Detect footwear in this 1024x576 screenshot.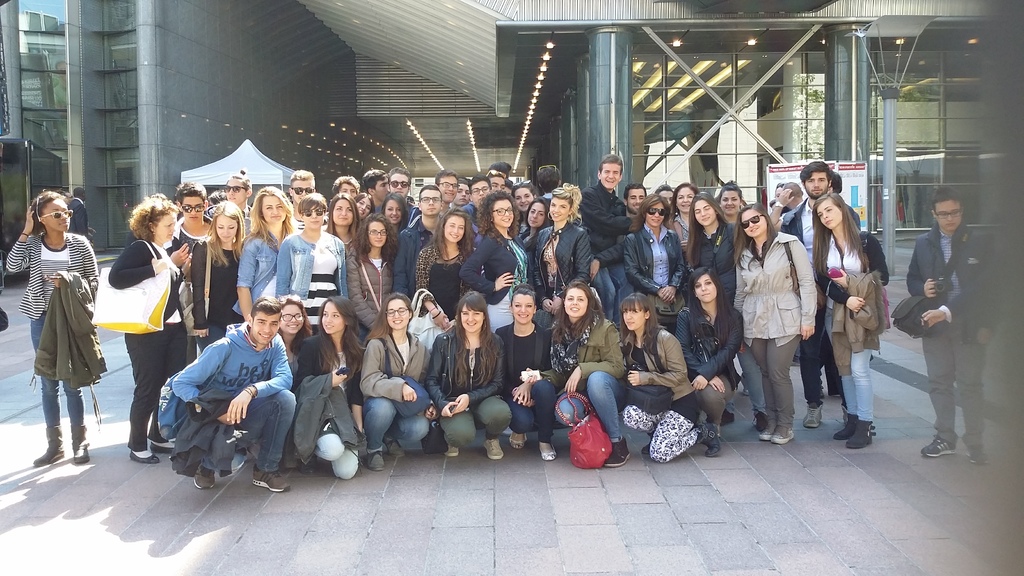
Detection: {"x1": 701, "y1": 426, "x2": 721, "y2": 456}.
